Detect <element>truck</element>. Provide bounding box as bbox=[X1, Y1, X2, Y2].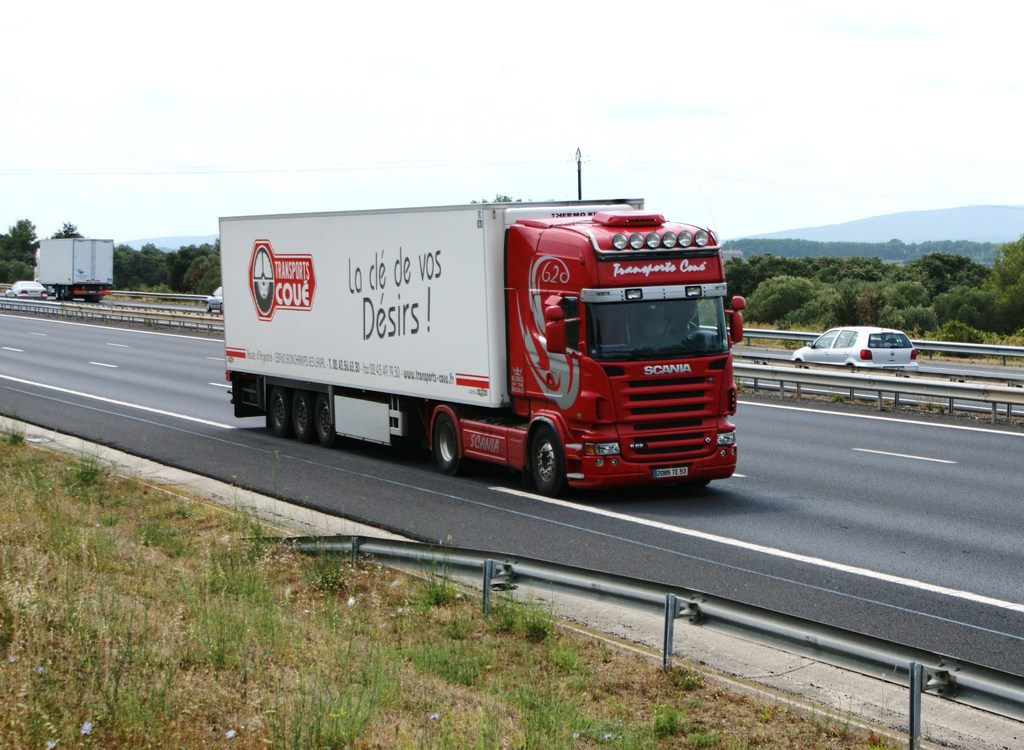
bbox=[33, 237, 114, 305].
